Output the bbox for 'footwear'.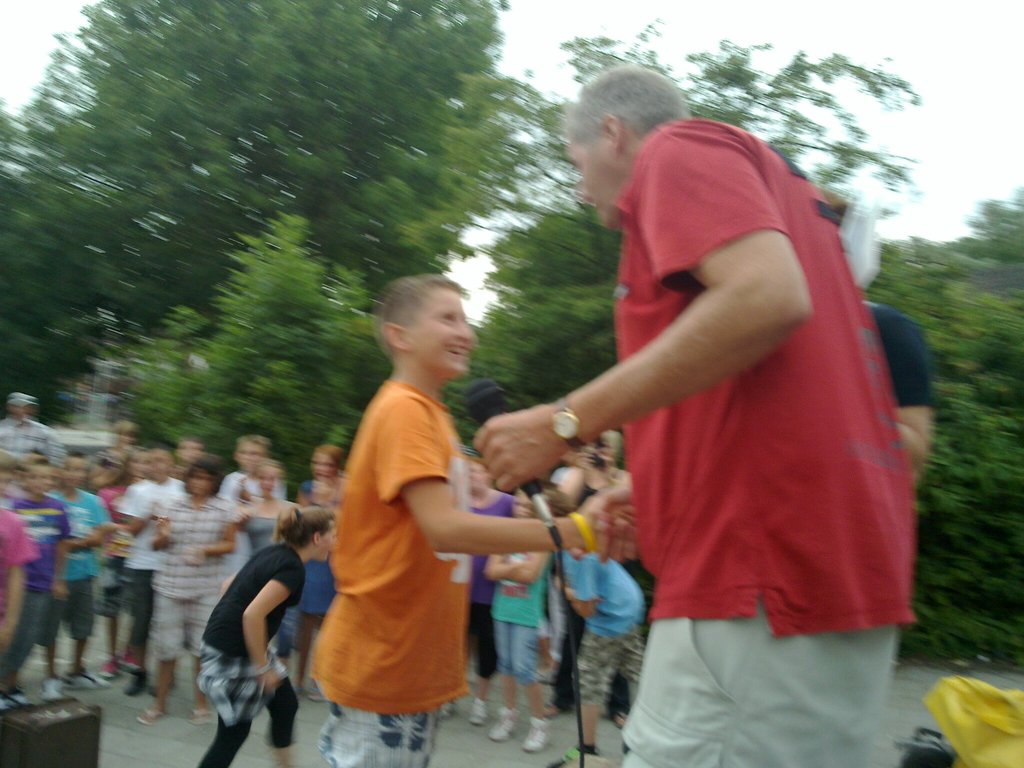
(468,698,488,725).
